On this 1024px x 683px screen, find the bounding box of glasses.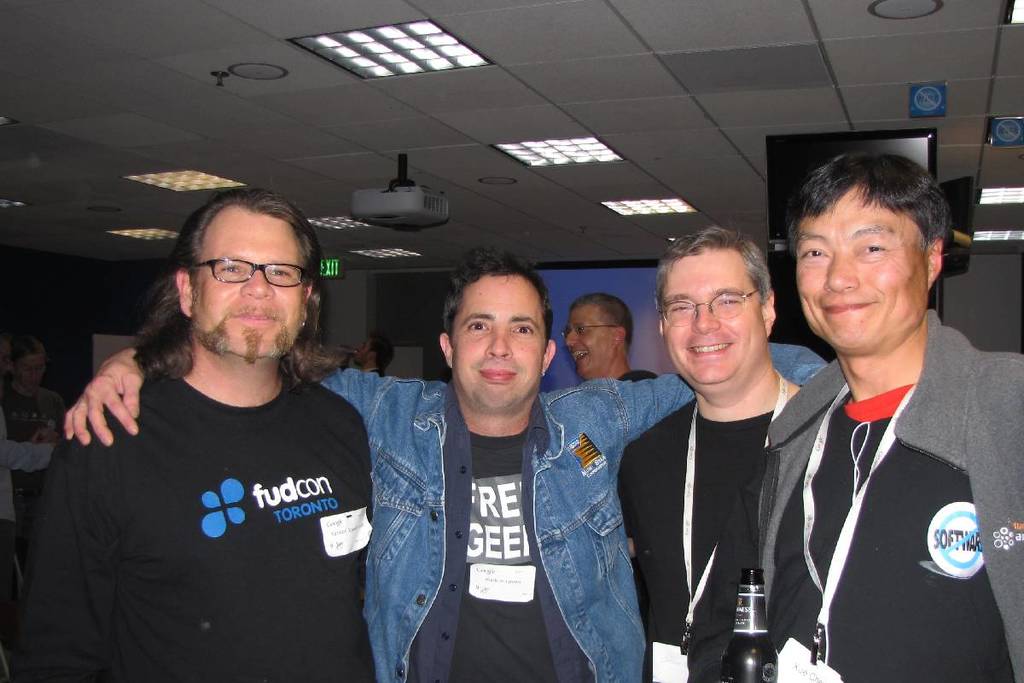
Bounding box: region(561, 313, 628, 344).
